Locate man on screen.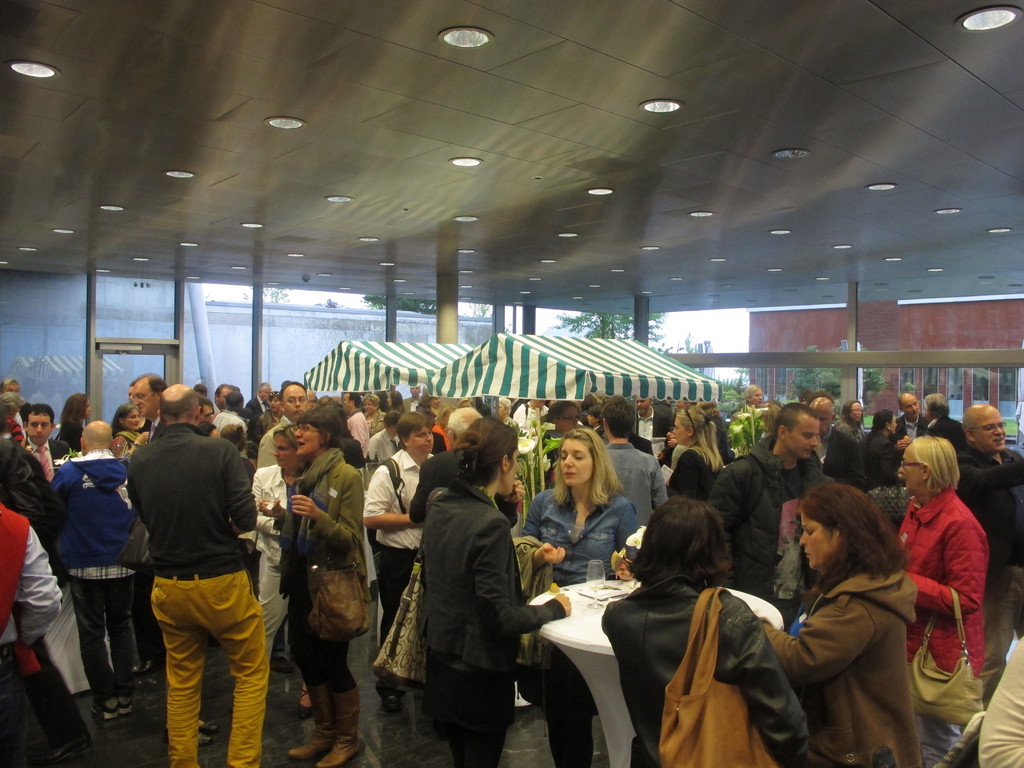
On screen at 207 385 236 406.
